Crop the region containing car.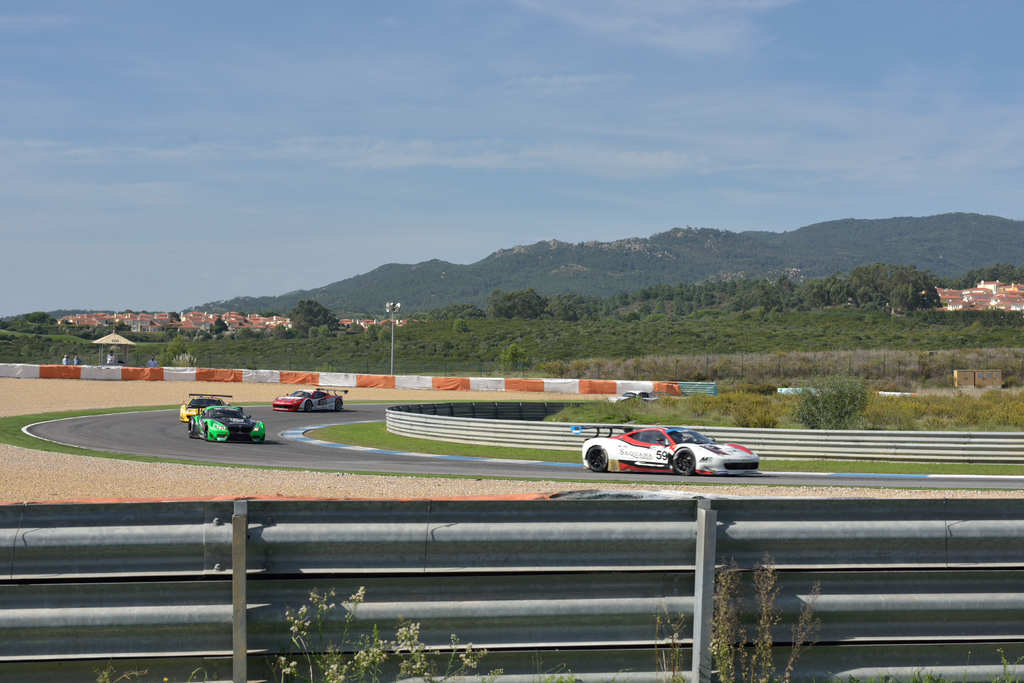
Crop region: left=177, top=394, right=234, bottom=422.
